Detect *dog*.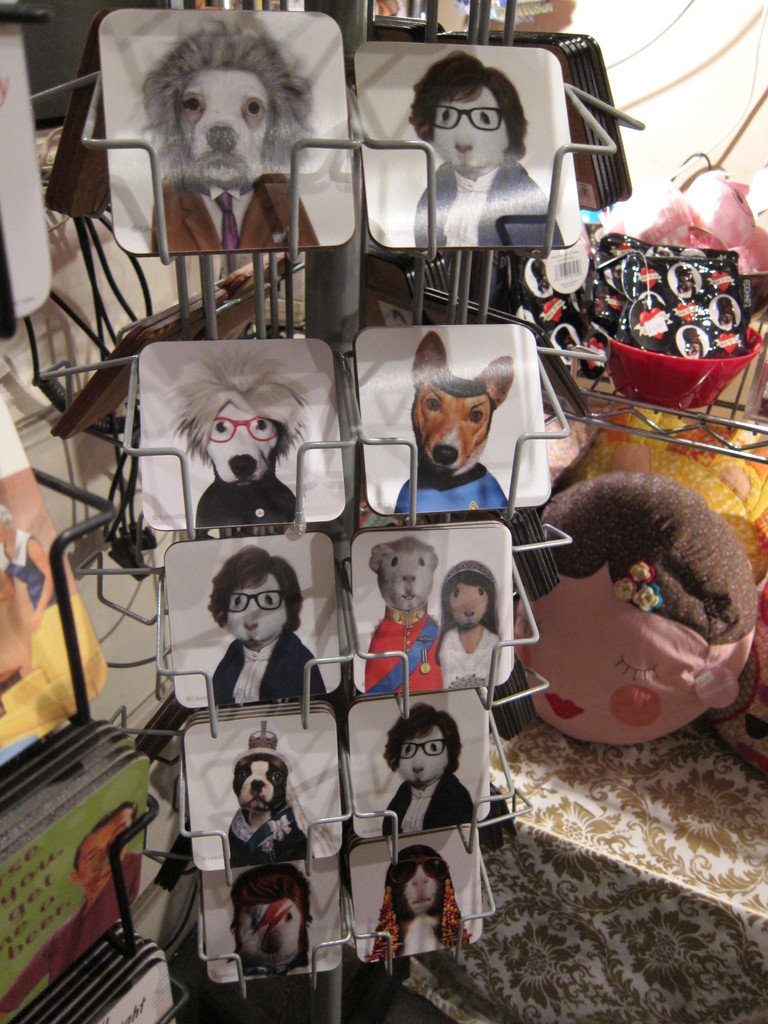
Detected at (x1=134, y1=10, x2=322, y2=243).
